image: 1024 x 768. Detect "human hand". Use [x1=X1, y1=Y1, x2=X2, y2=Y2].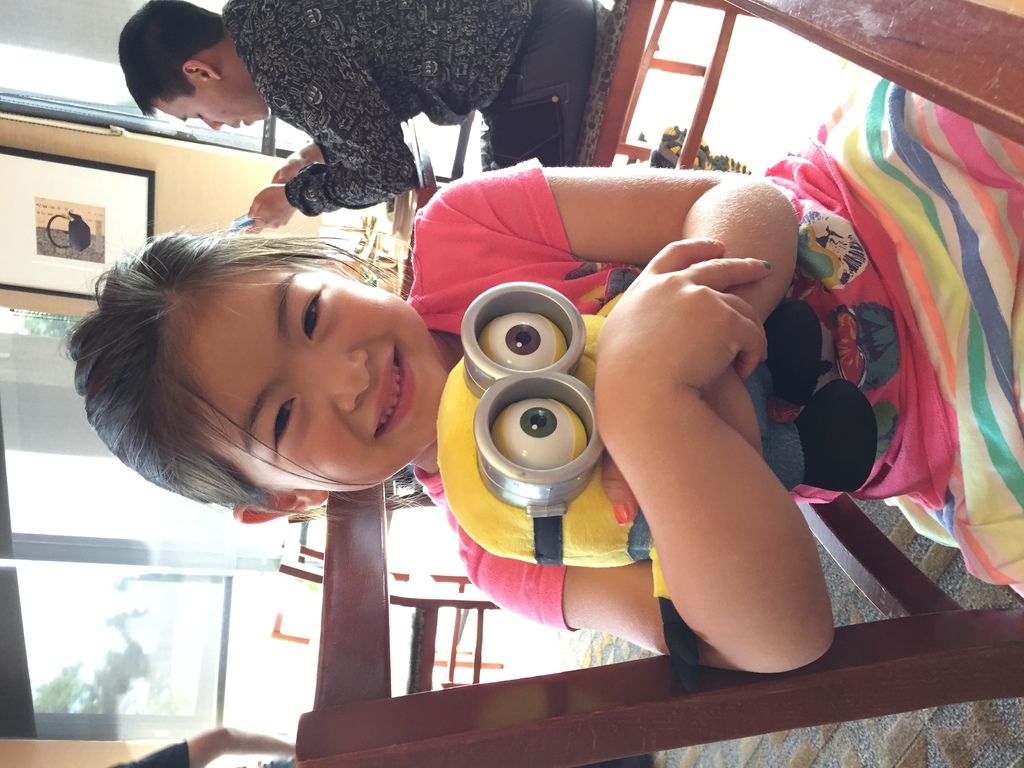
[x1=596, y1=235, x2=803, y2=486].
